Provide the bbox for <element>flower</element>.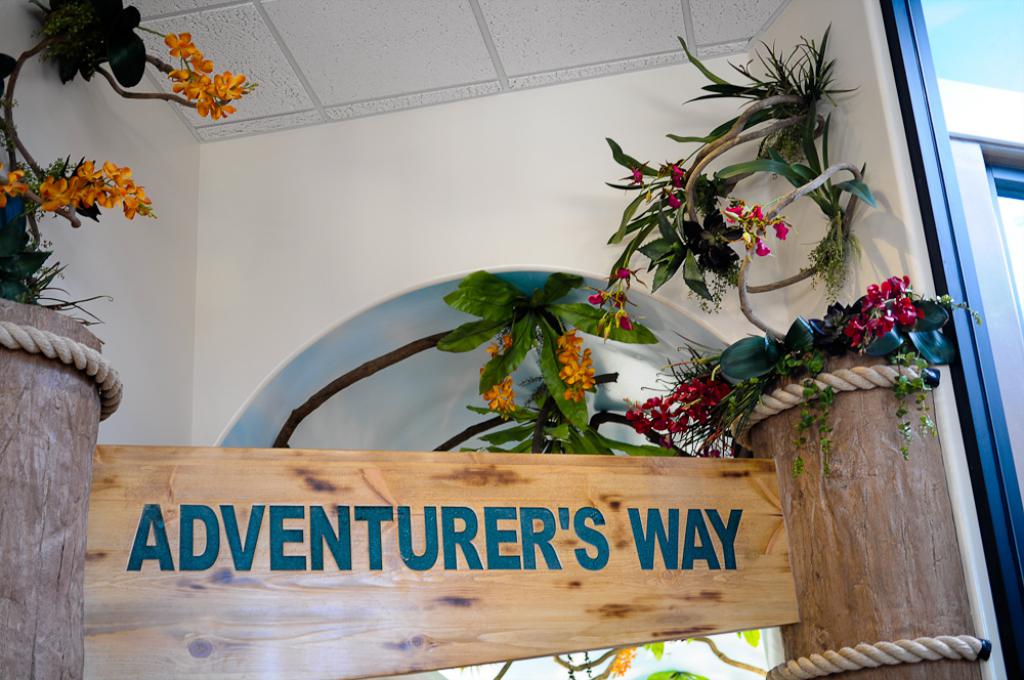
[x1=621, y1=167, x2=650, y2=186].
